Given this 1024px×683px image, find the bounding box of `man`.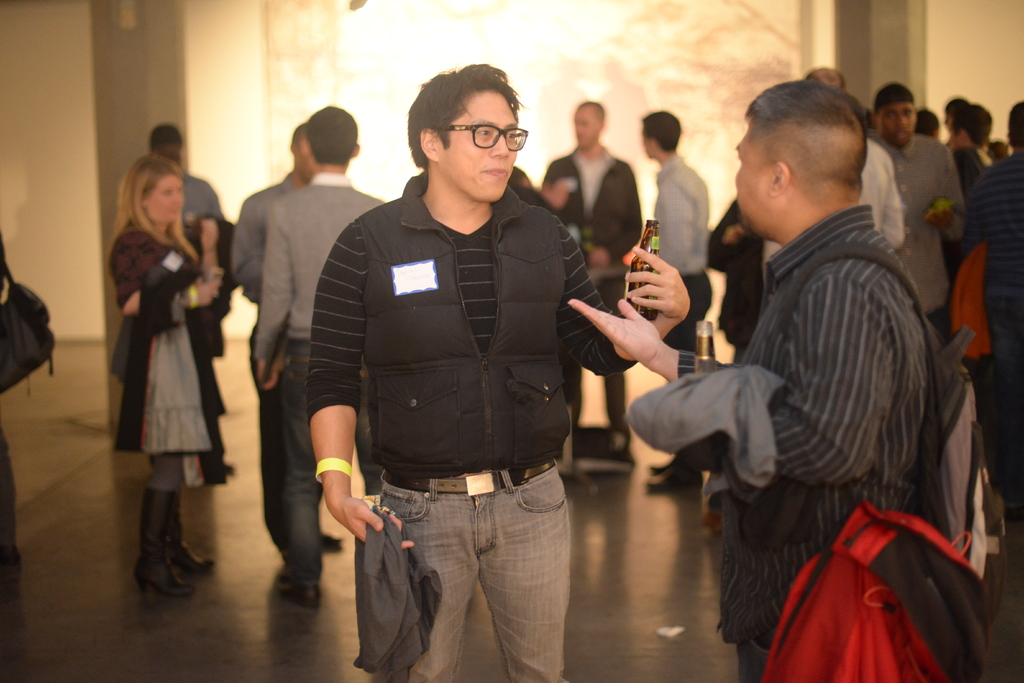
232/120/345/547.
